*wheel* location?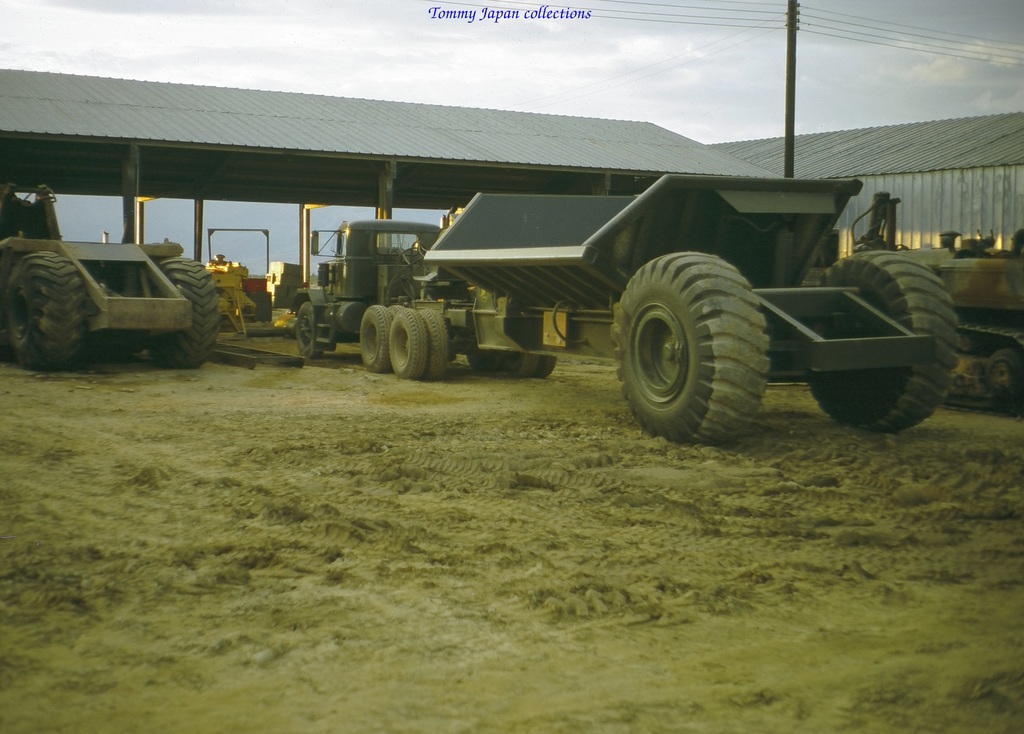
<box>611,231,781,446</box>
